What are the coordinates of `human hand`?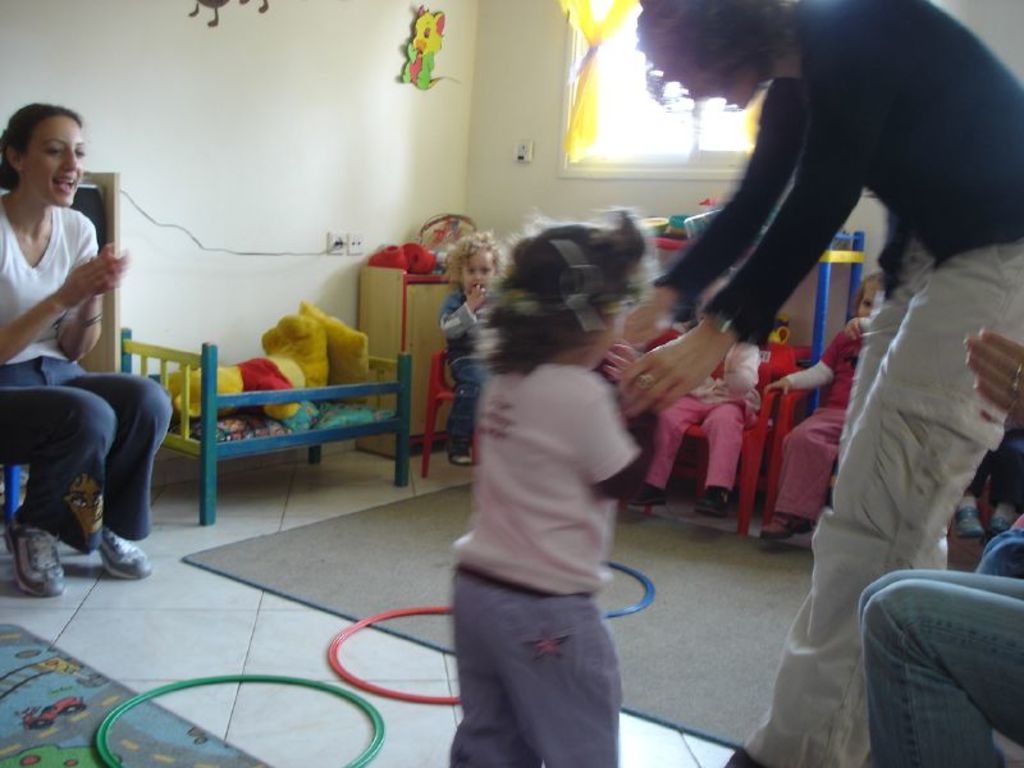
[612,315,657,357].
